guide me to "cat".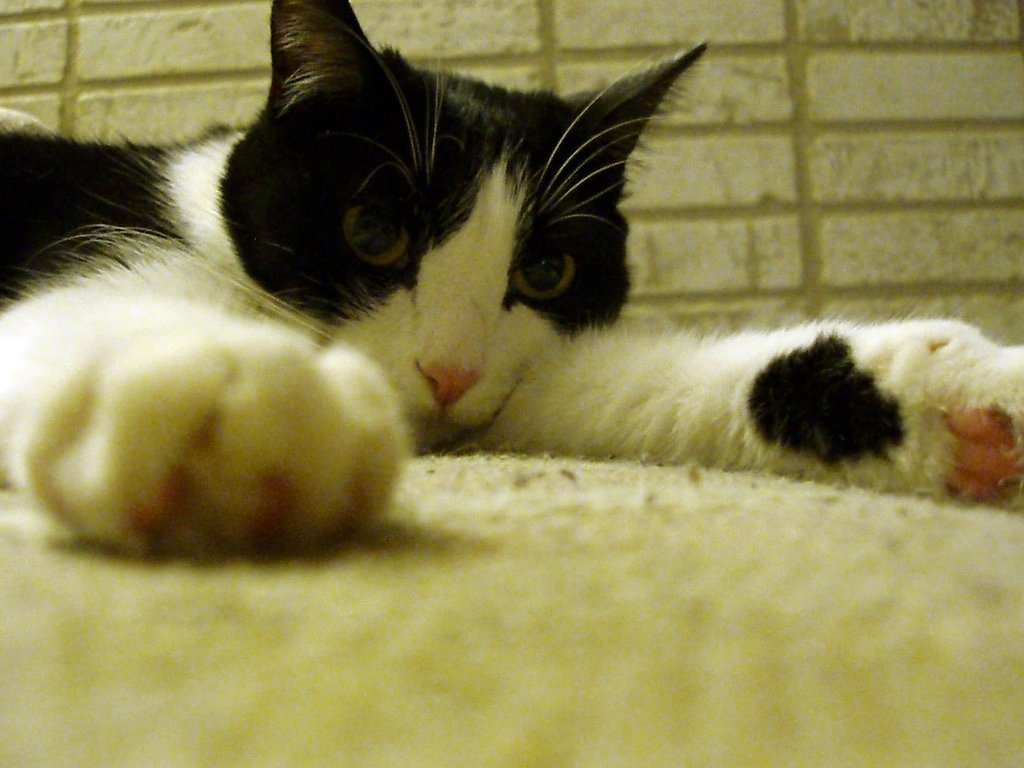
Guidance: <bbox>0, 0, 1023, 563</bbox>.
